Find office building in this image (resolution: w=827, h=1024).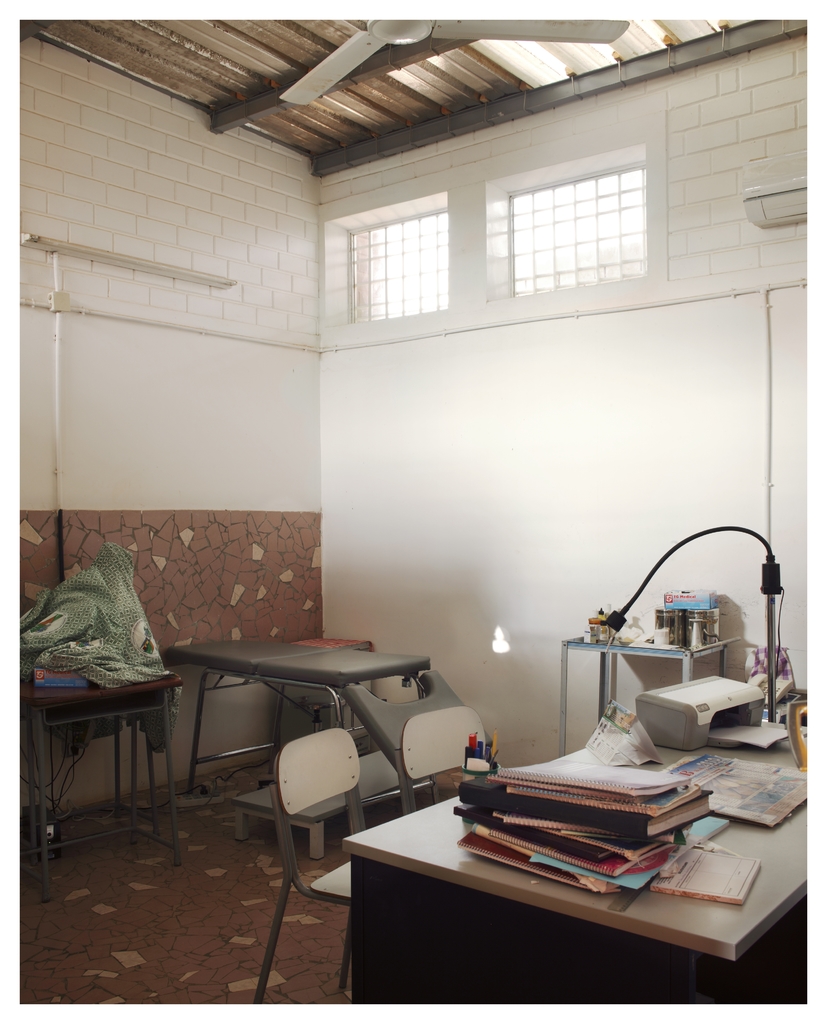
bbox=(21, 10, 826, 1023).
